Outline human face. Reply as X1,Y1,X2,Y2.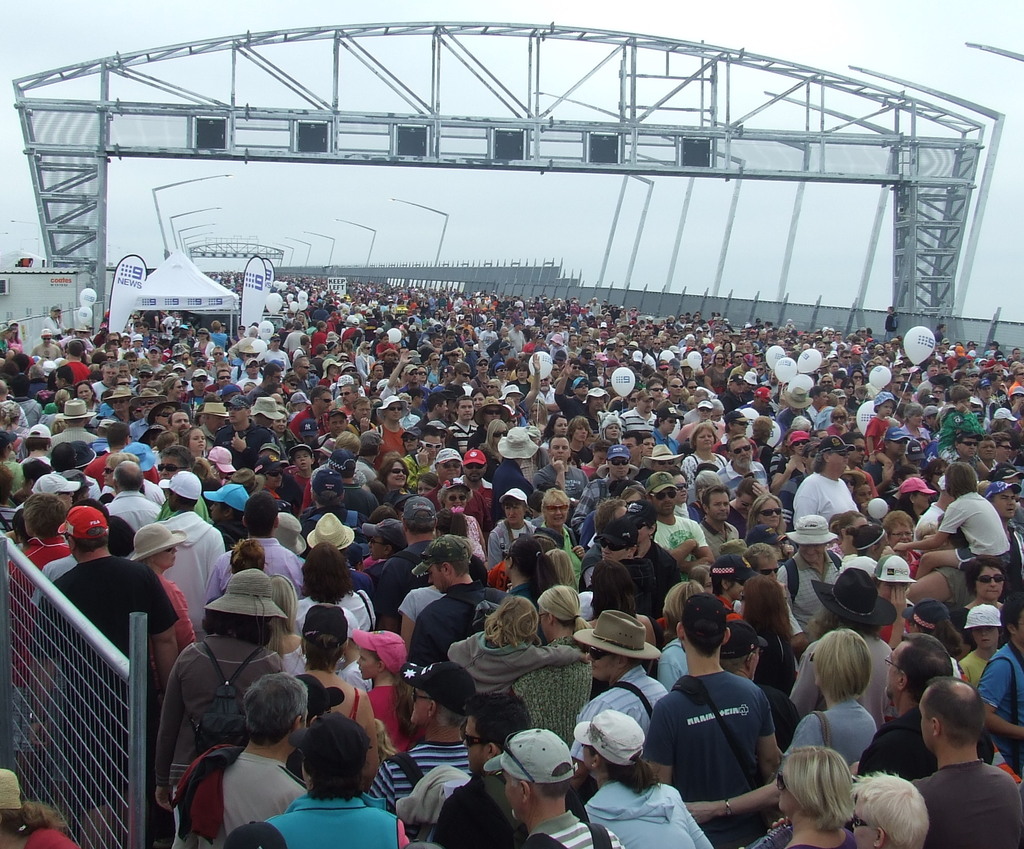
974,570,1004,602.
